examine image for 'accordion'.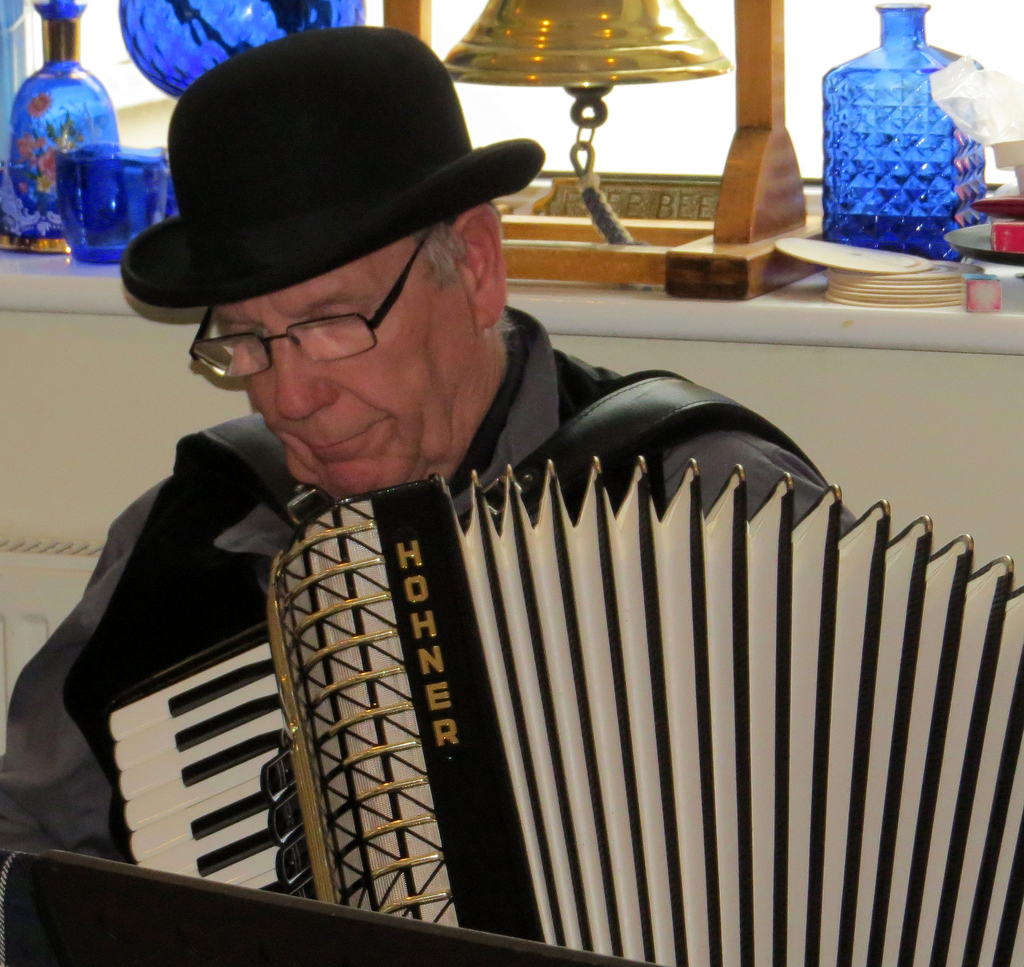
Examination result: [91, 362, 1023, 966].
